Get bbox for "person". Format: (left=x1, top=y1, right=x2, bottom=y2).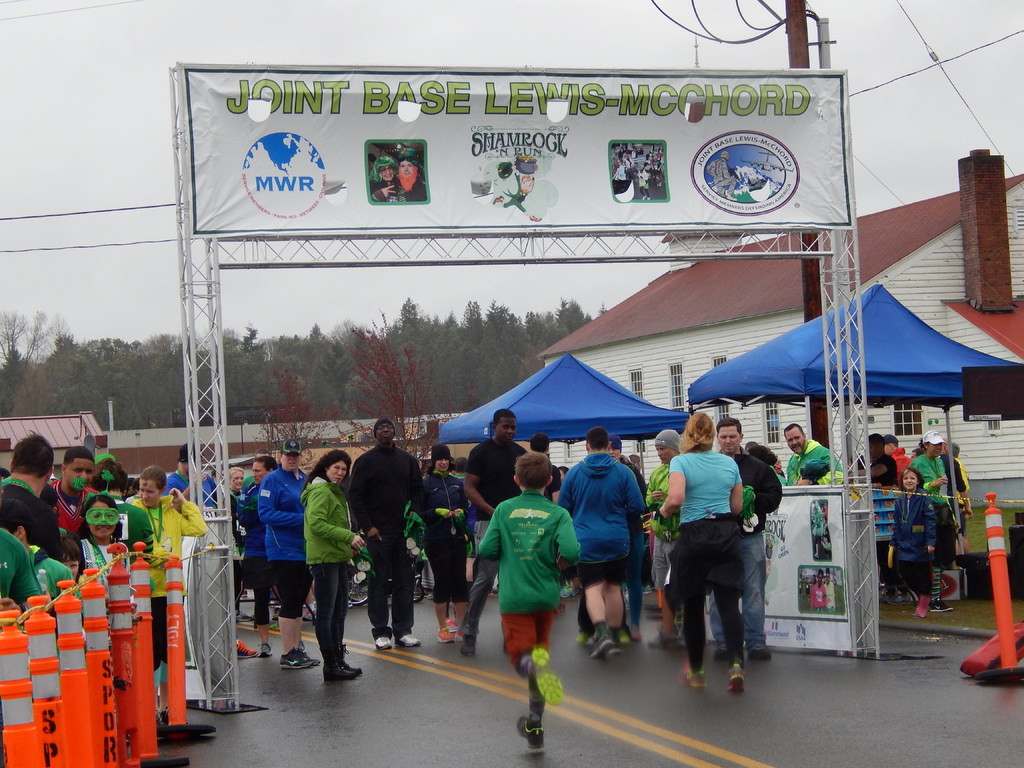
(left=712, top=410, right=786, bottom=659).
